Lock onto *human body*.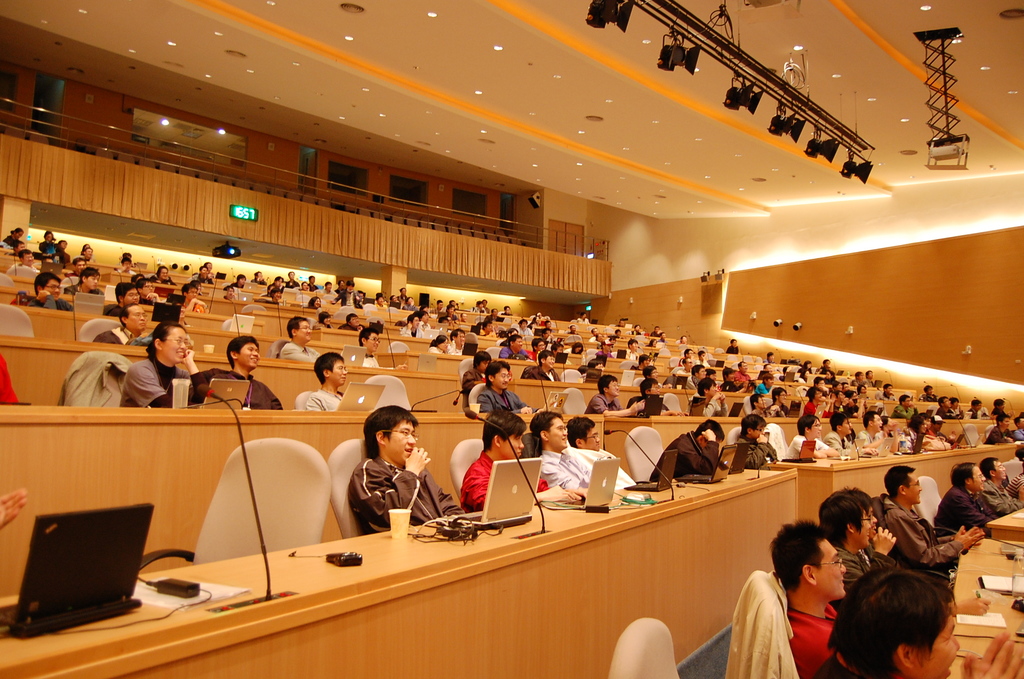
Locked: Rect(286, 269, 298, 290).
